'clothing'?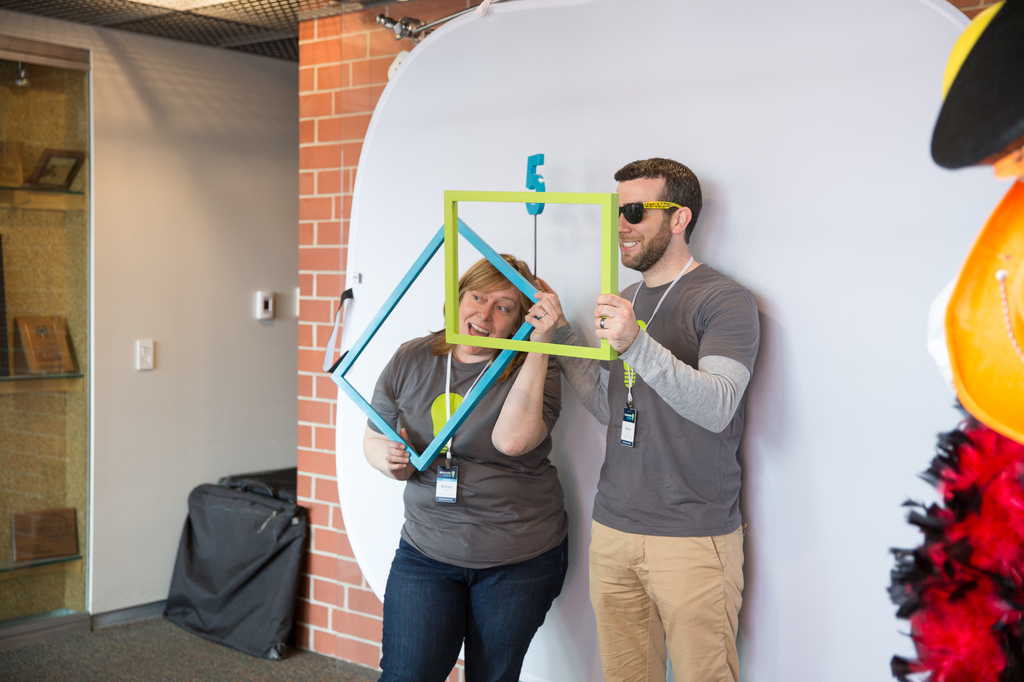
[x1=557, y1=236, x2=765, y2=681]
